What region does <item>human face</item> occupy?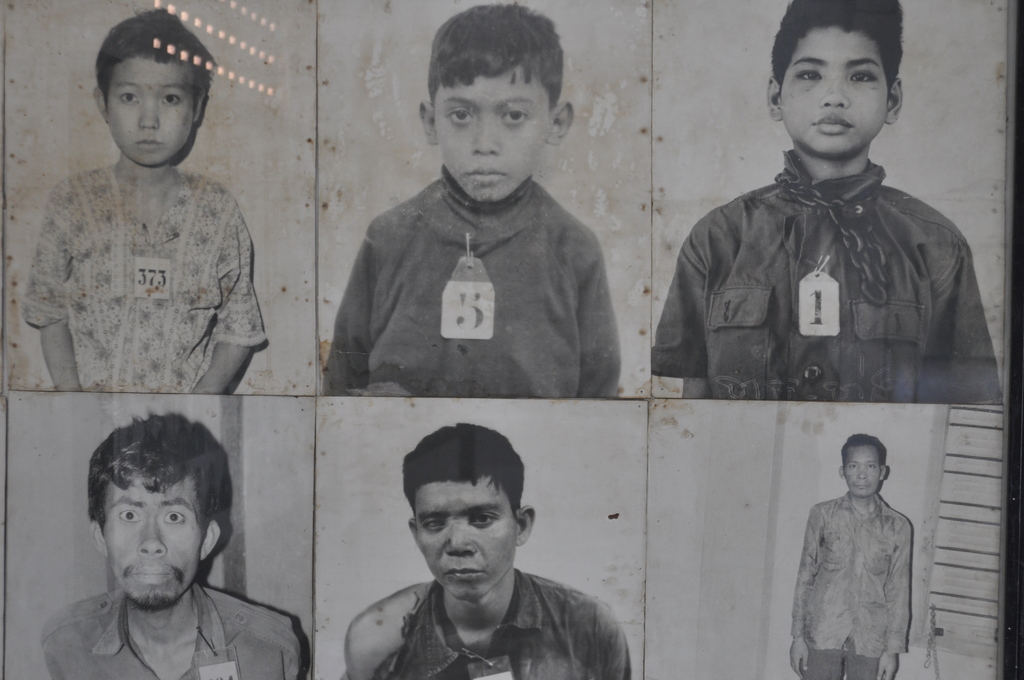
107 58 199 166.
